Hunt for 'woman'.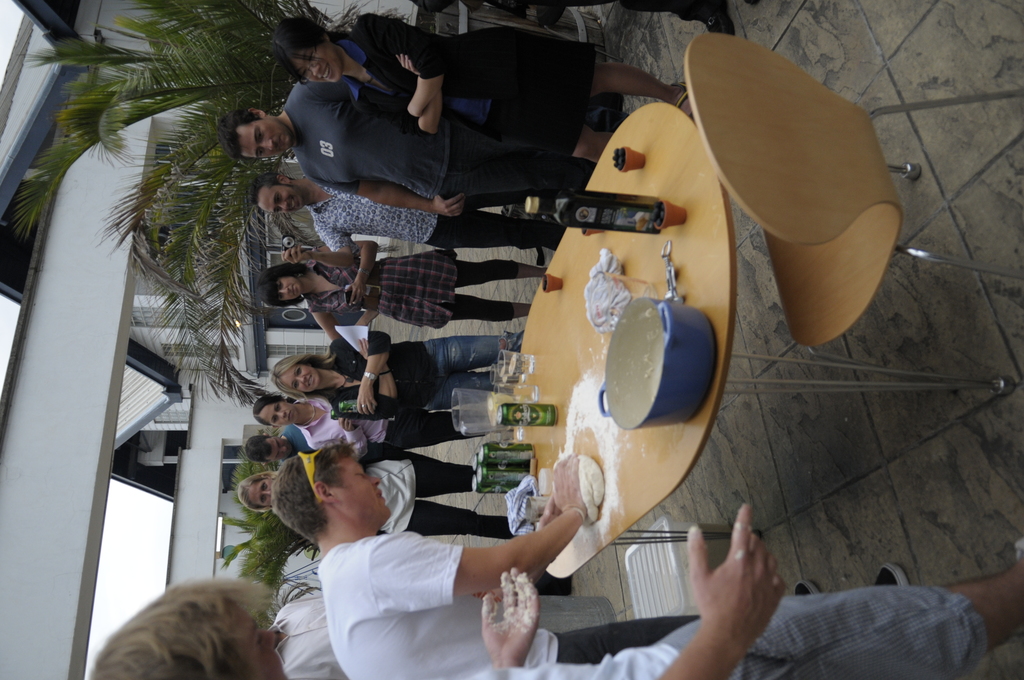
Hunted down at box=[266, 327, 532, 414].
